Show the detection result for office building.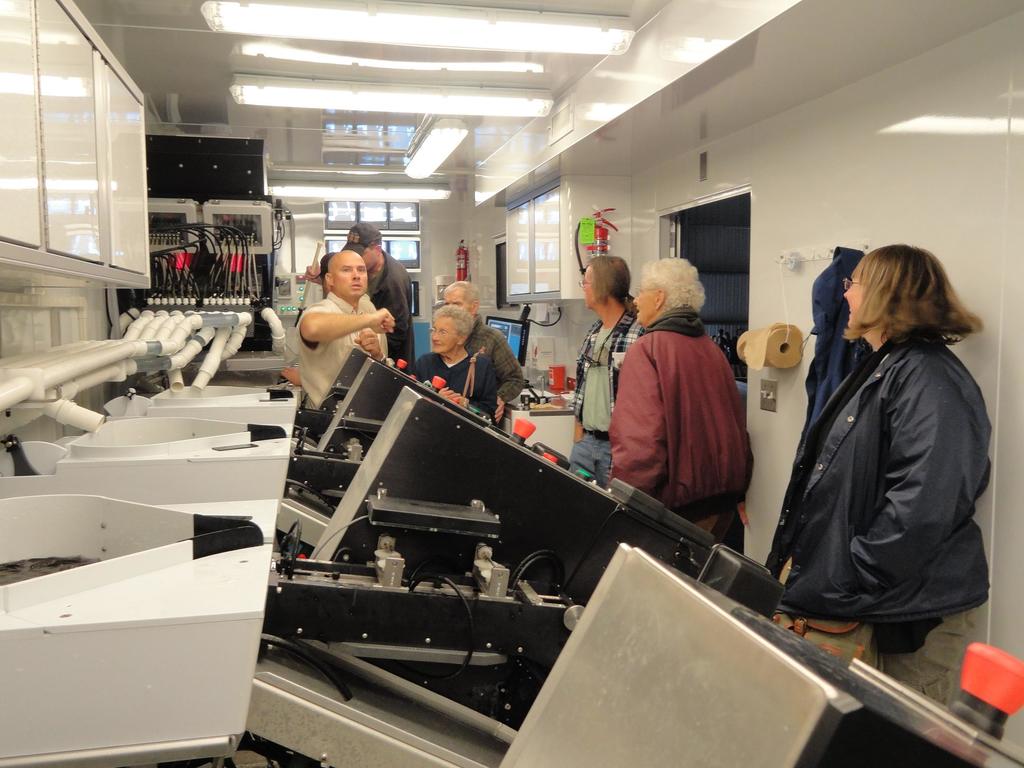
0 0 1023 767.
